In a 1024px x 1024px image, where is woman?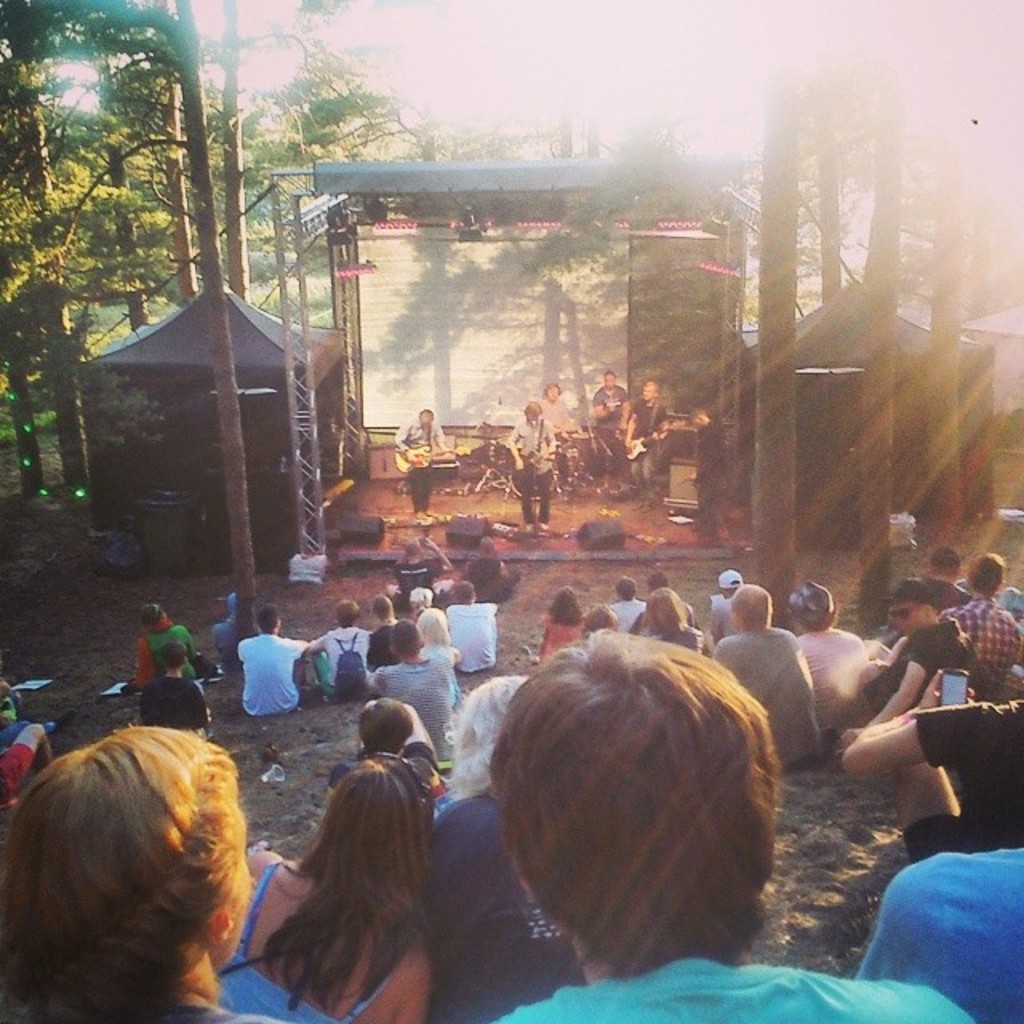
x1=197, y1=747, x2=450, y2=1022.
